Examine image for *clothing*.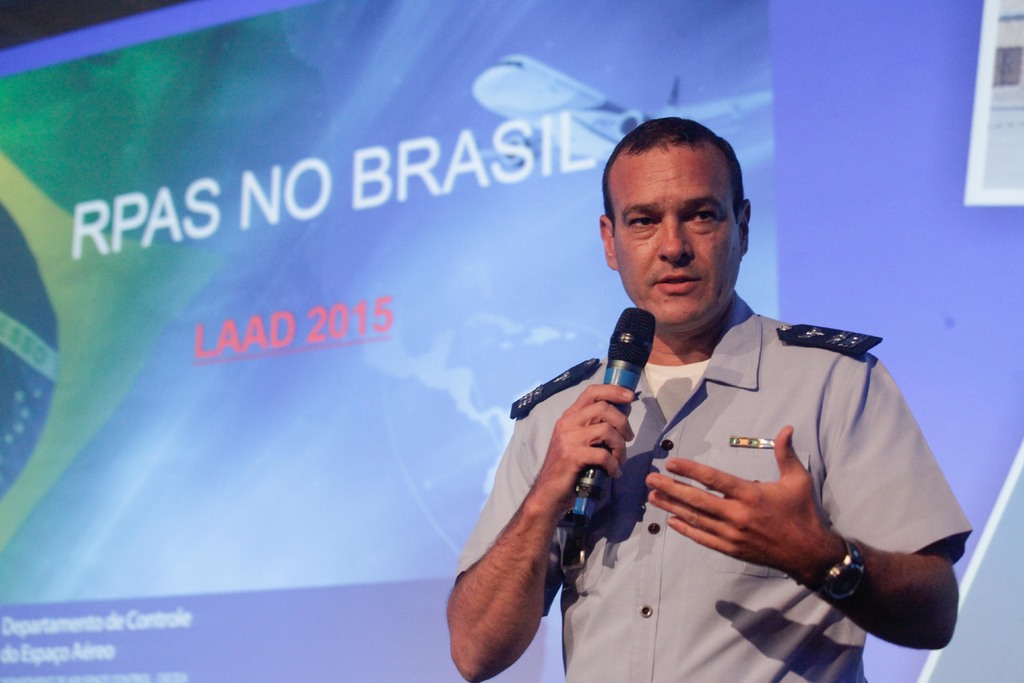
Examination result: x1=463 y1=215 x2=977 y2=680.
